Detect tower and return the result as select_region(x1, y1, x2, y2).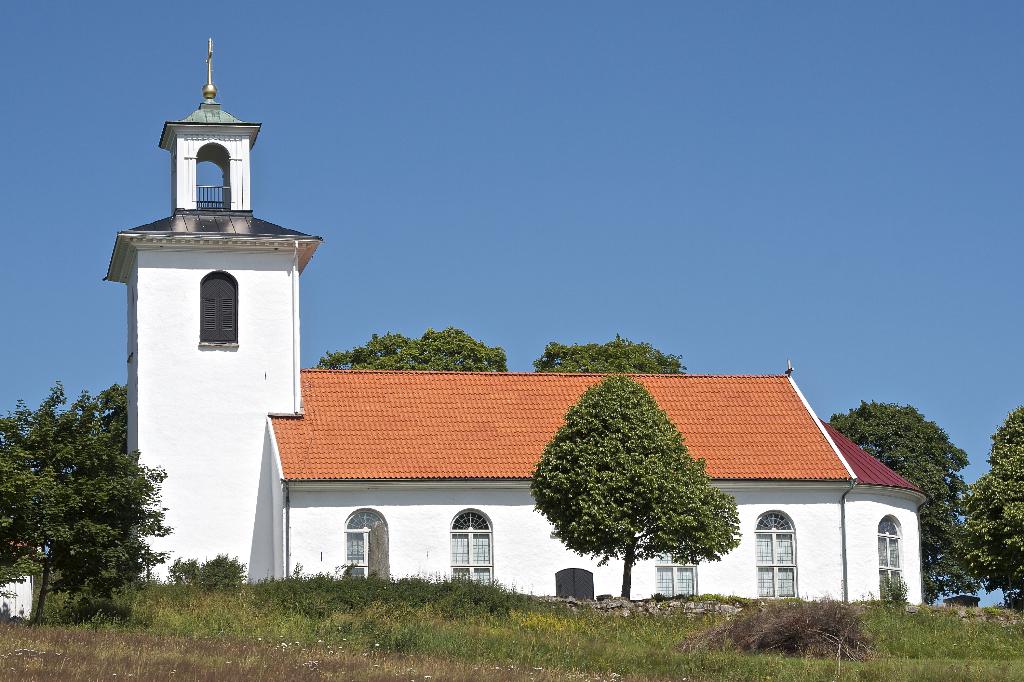
select_region(110, 61, 313, 543).
